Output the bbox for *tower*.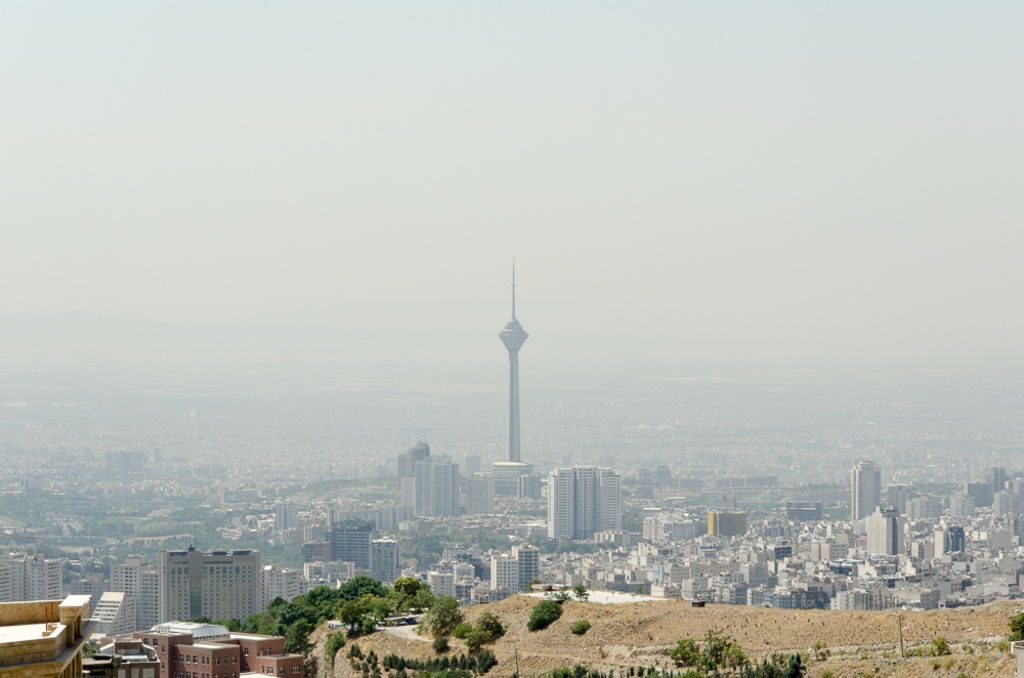
(left=326, top=515, right=376, bottom=570).
